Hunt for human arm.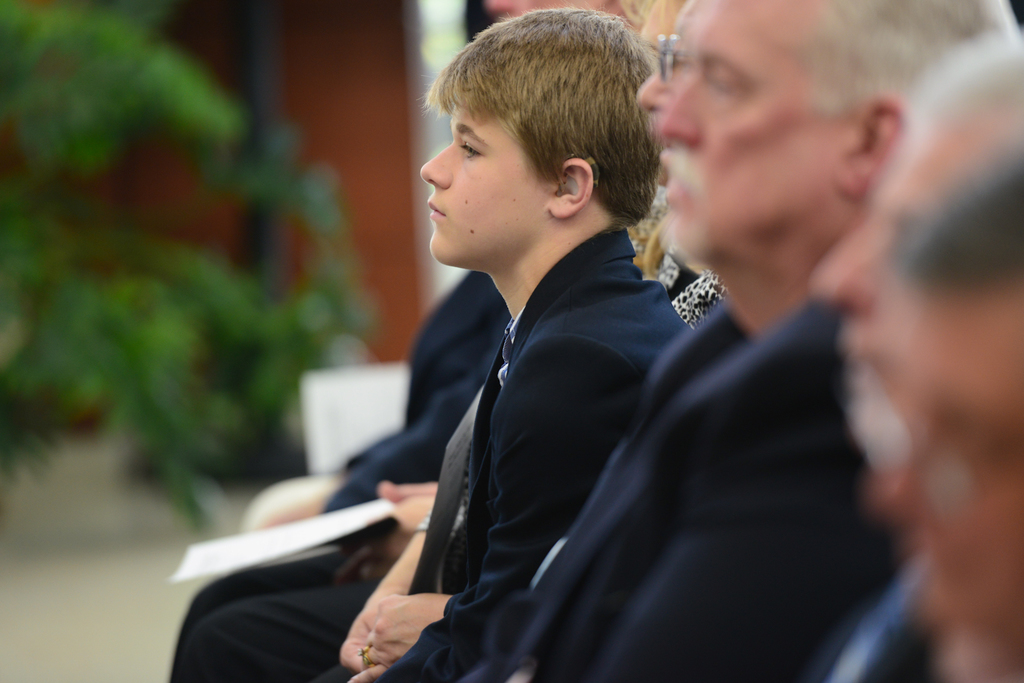
Hunted down at box(319, 350, 492, 511).
